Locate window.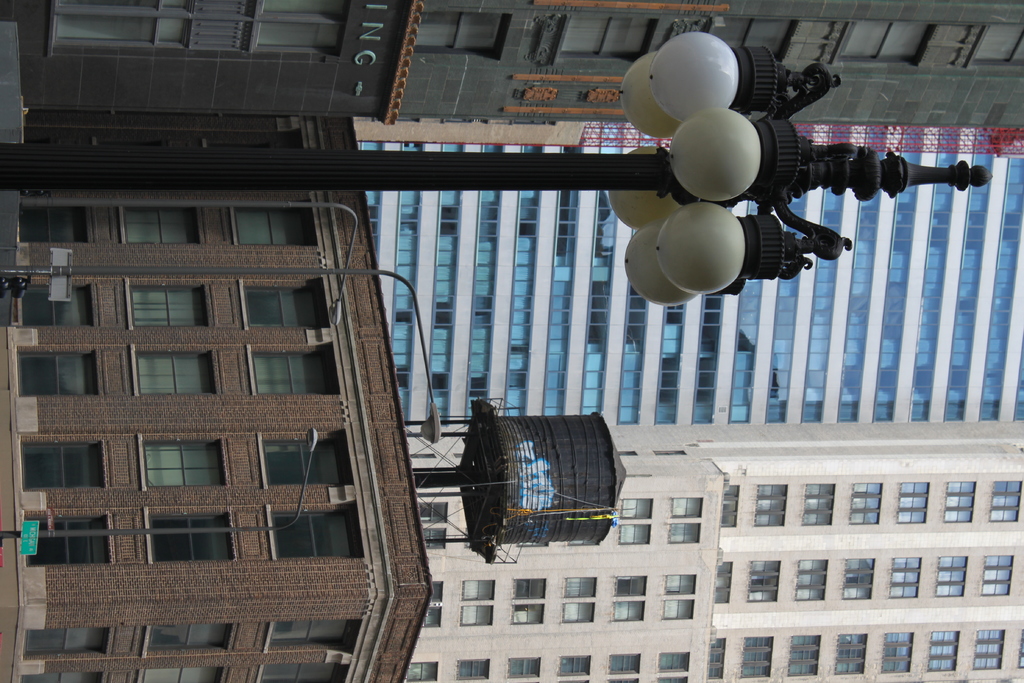
Bounding box: <box>149,509,237,562</box>.
